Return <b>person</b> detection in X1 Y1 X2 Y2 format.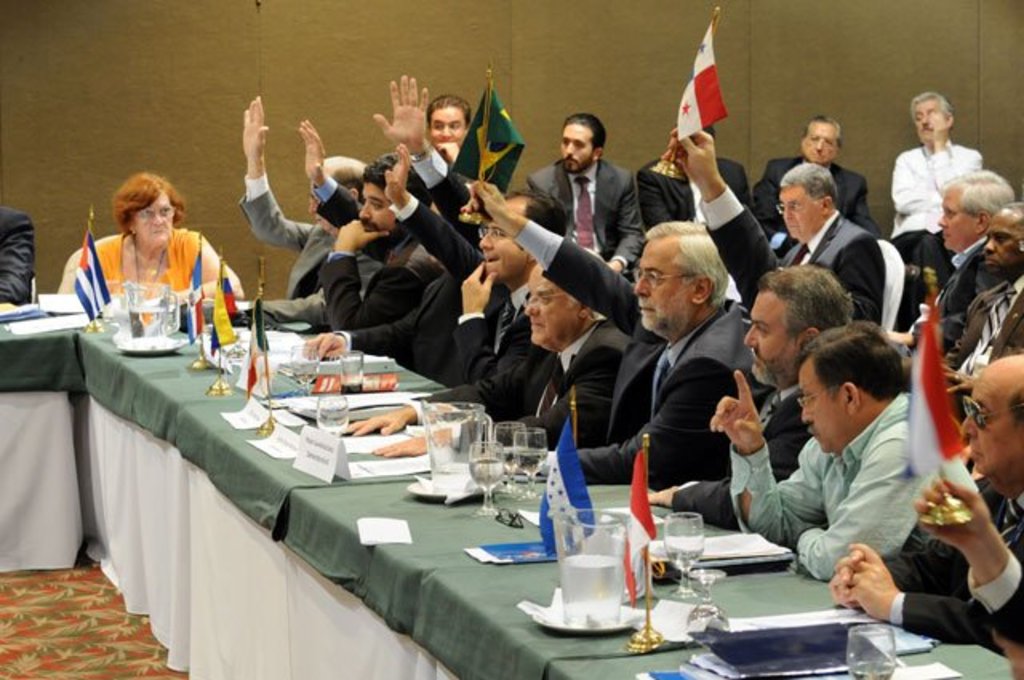
301 114 445 344.
